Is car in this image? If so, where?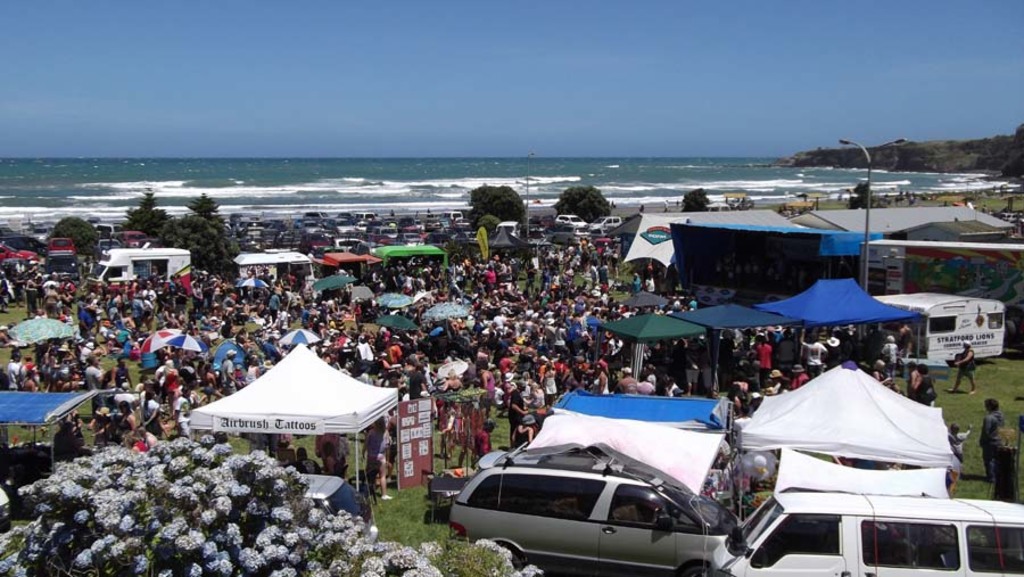
Yes, at box(446, 460, 735, 576).
